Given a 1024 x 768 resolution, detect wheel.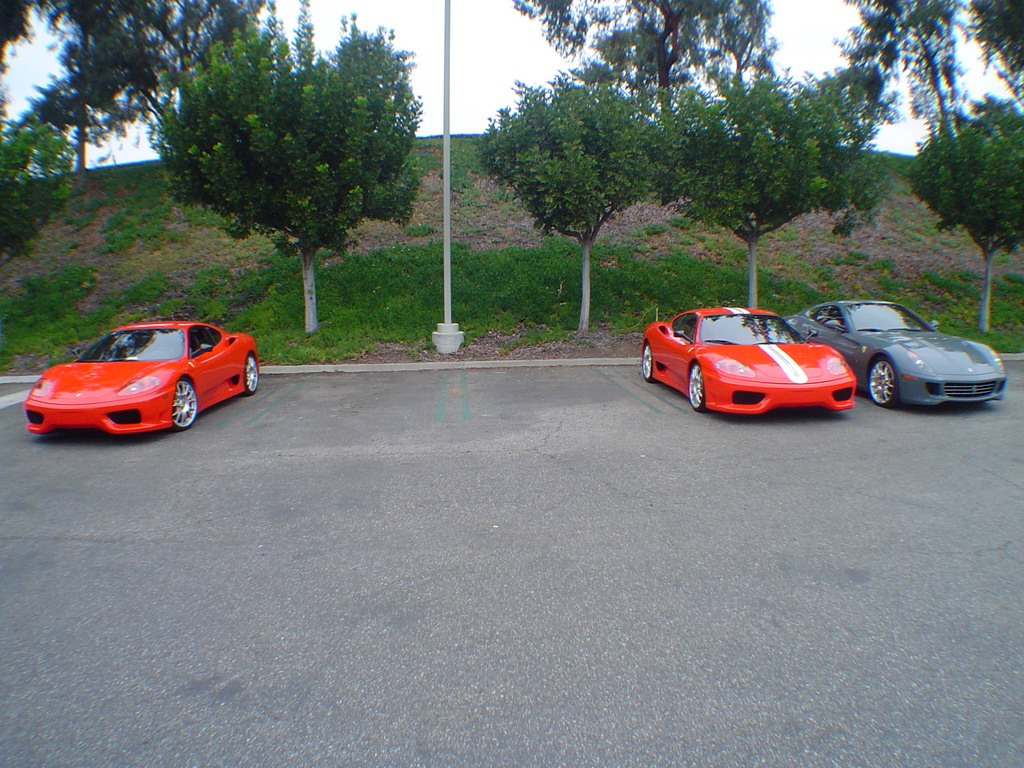
select_region(870, 357, 897, 408).
